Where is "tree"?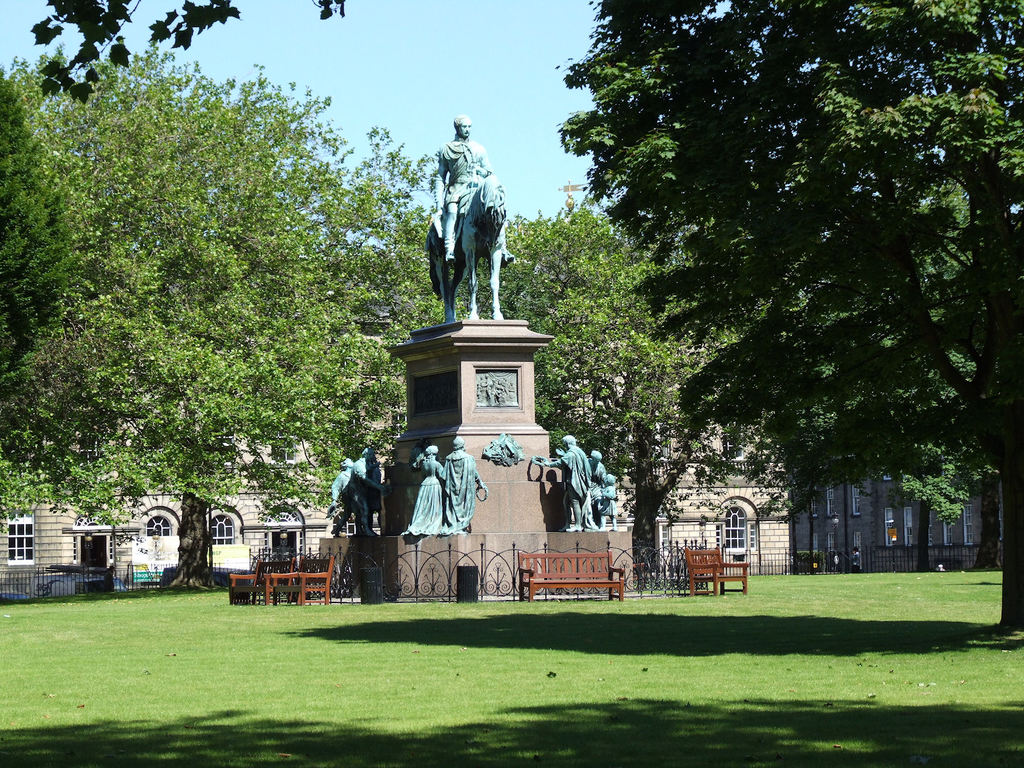
<region>586, 50, 999, 593</region>.
